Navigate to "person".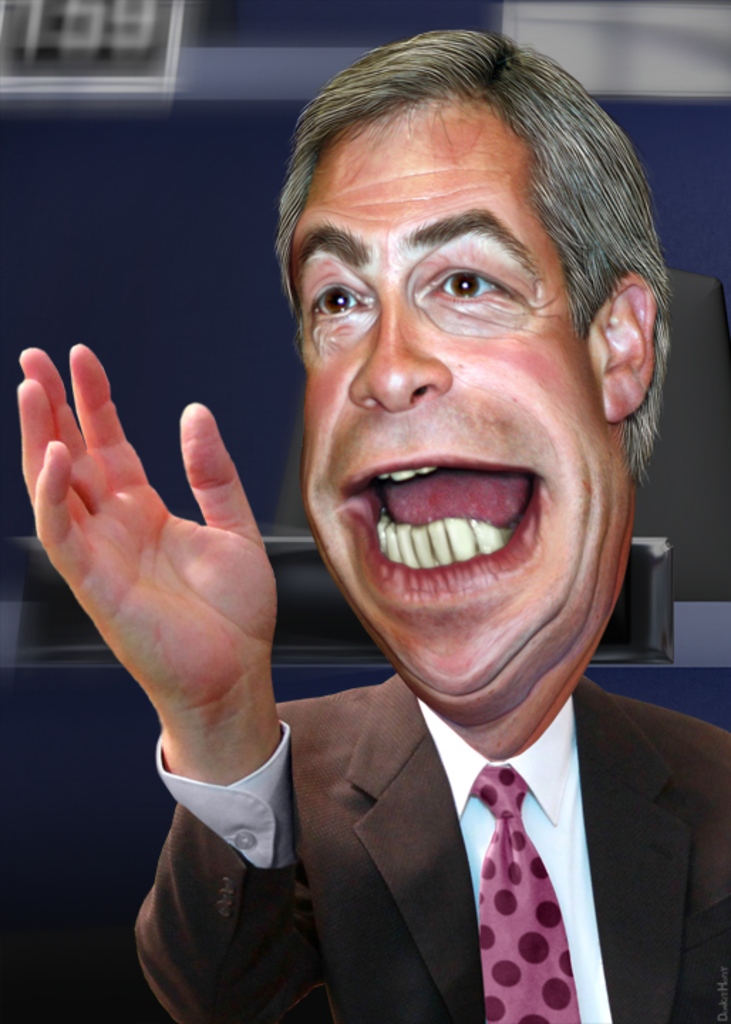
Navigation target: locate(209, 1, 728, 1023).
